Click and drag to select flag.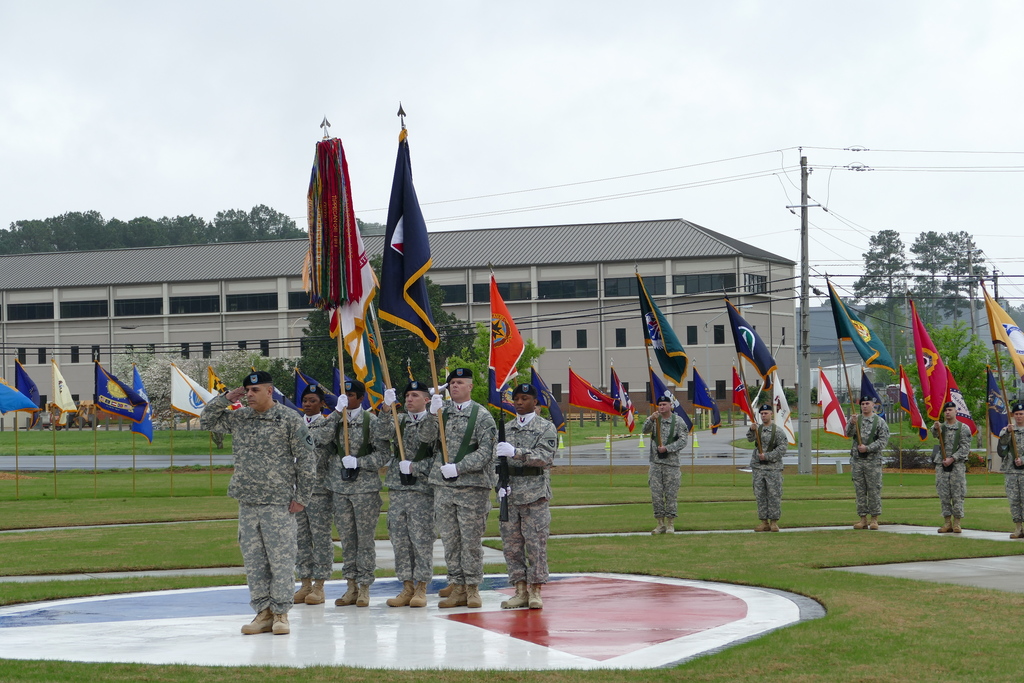
Selection: 266/360/318/422.
